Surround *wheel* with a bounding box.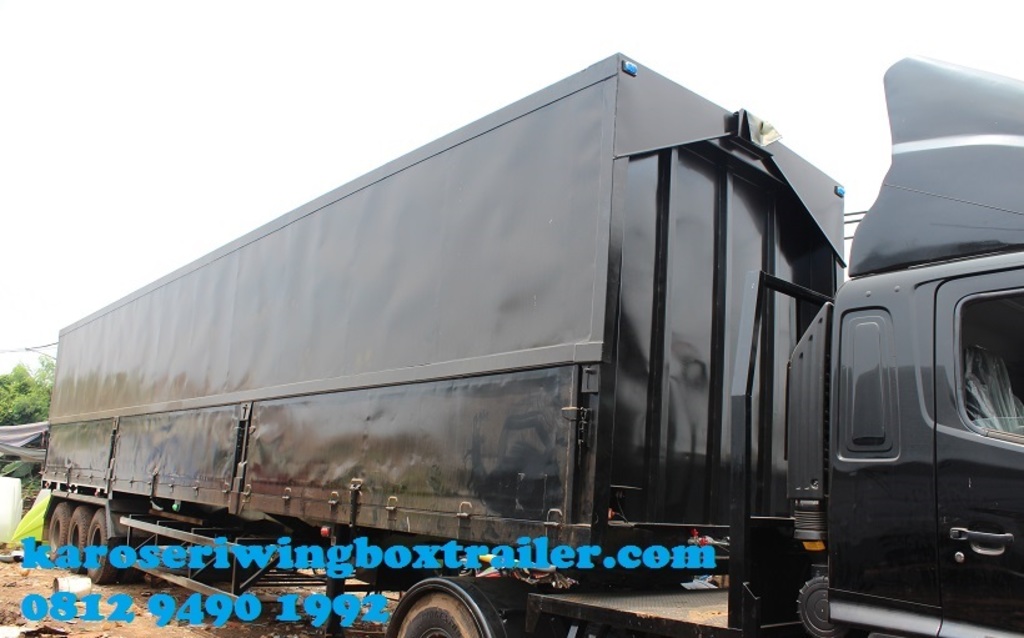
Rect(41, 499, 72, 566).
